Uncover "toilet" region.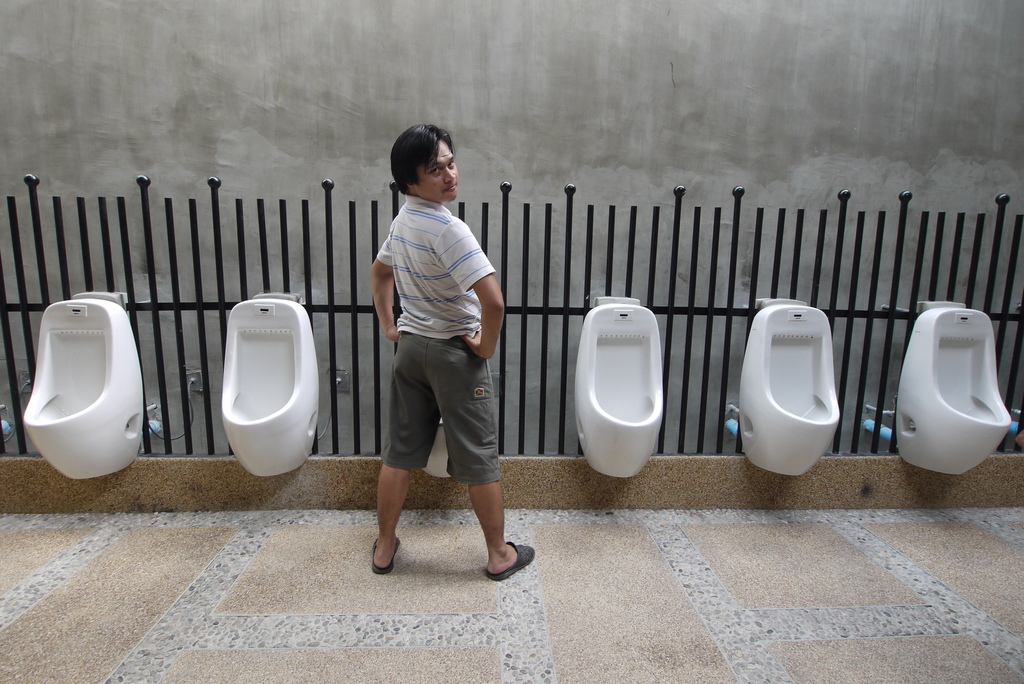
Uncovered: 20,291,138,480.
